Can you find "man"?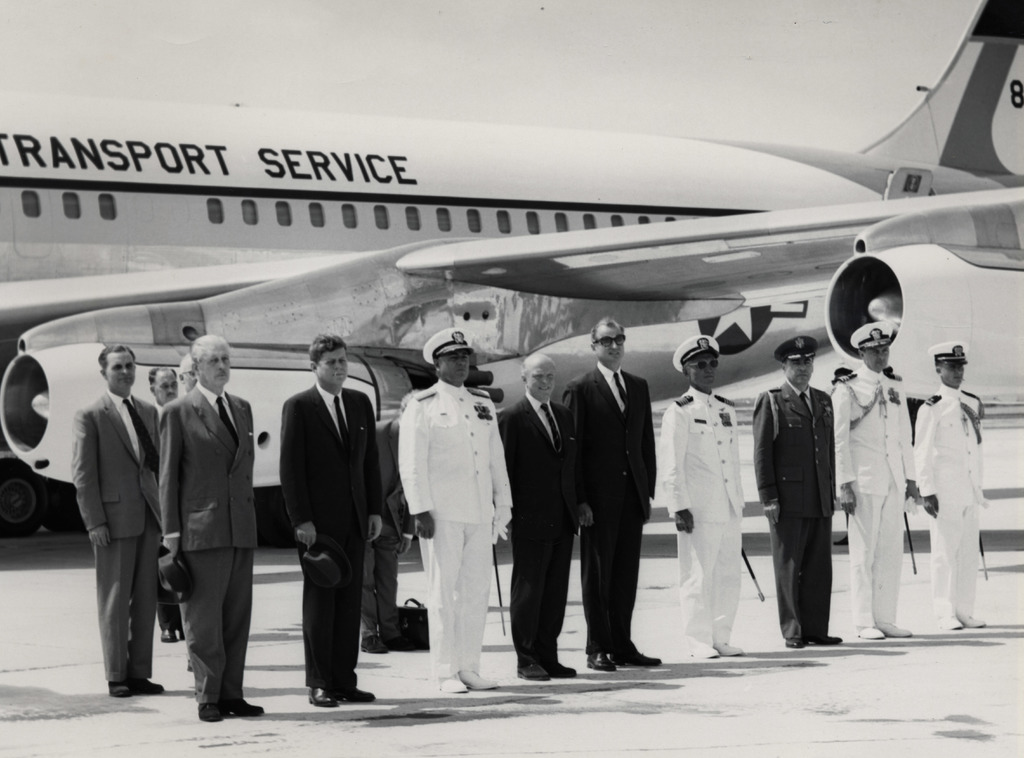
Yes, bounding box: 911:340:984:629.
